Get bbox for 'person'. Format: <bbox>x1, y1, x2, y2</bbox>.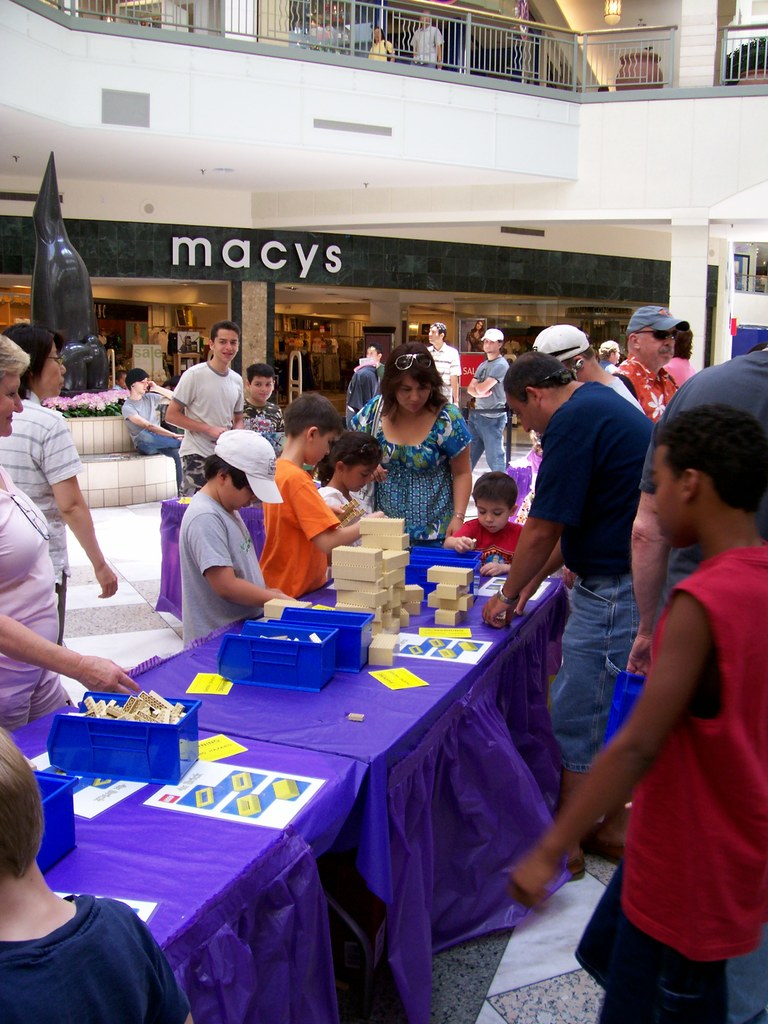
<bbox>363, 23, 410, 68</bbox>.
